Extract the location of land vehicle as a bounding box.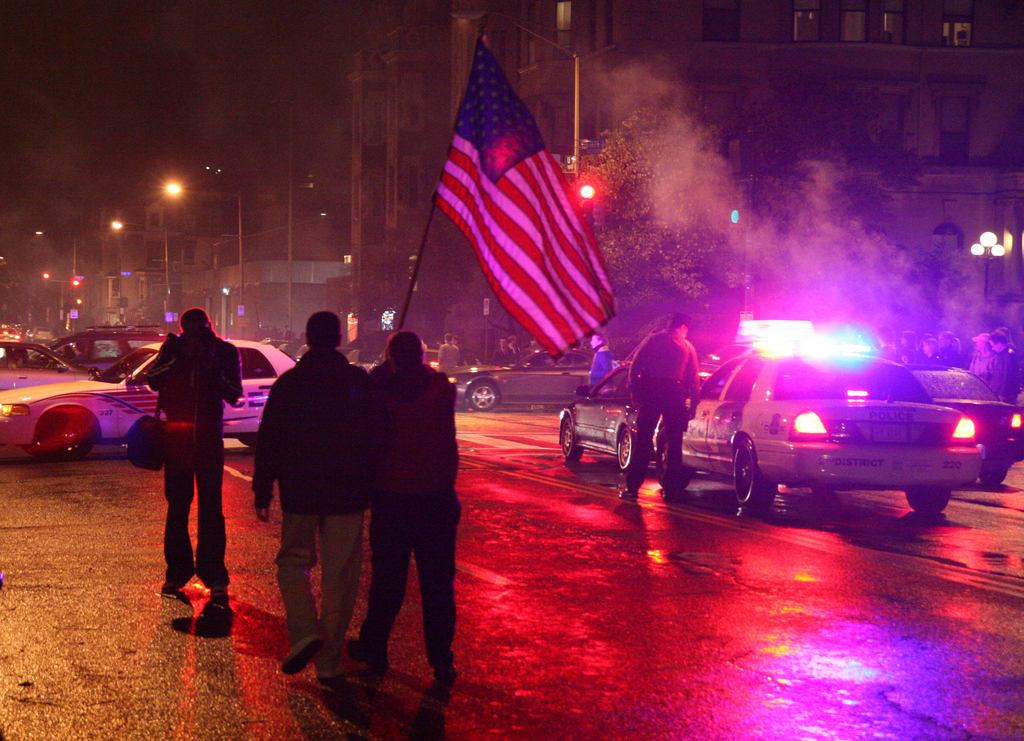
BBox(447, 348, 594, 412).
